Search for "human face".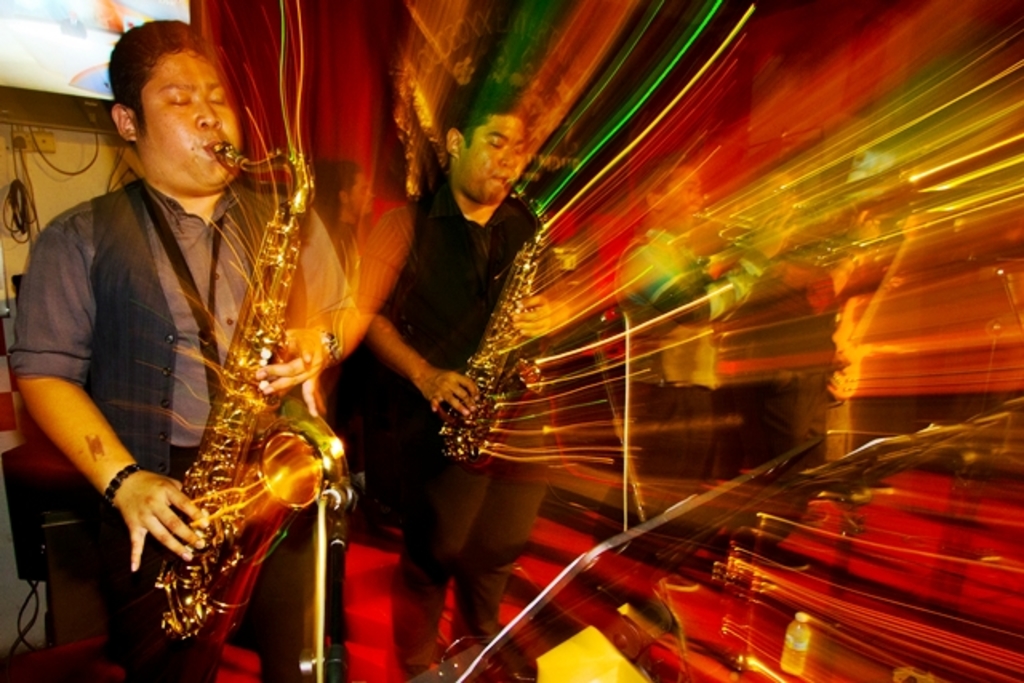
Found at <box>466,117,523,205</box>.
